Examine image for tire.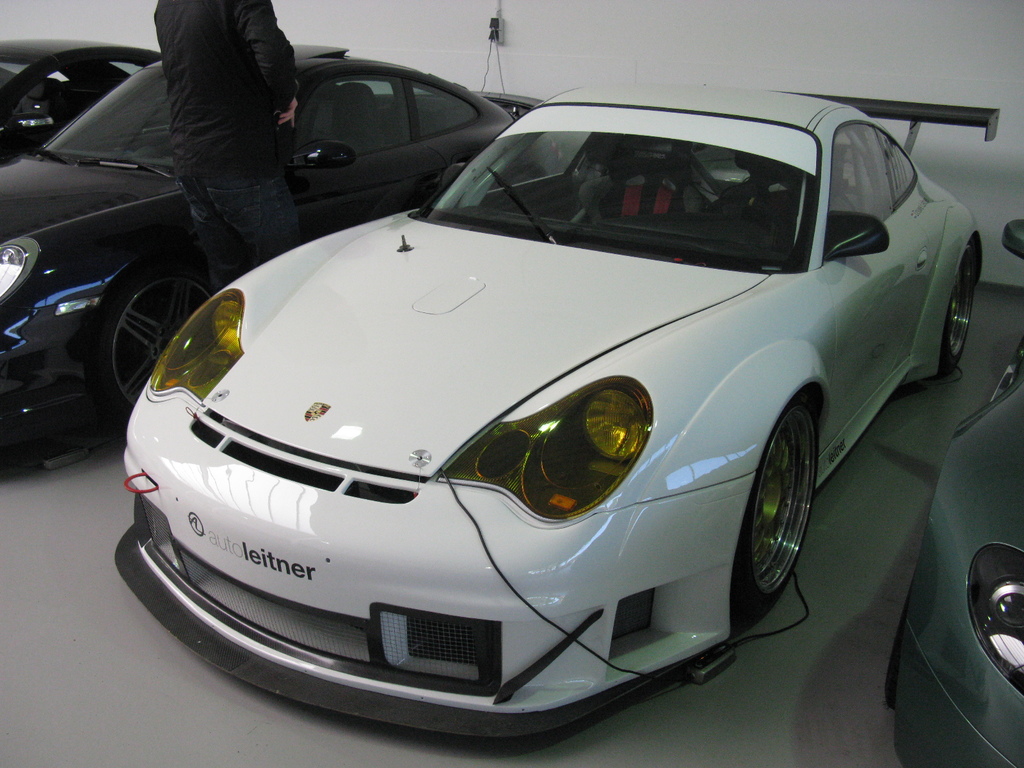
Examination result: <box>941,240,977,372</box>.
